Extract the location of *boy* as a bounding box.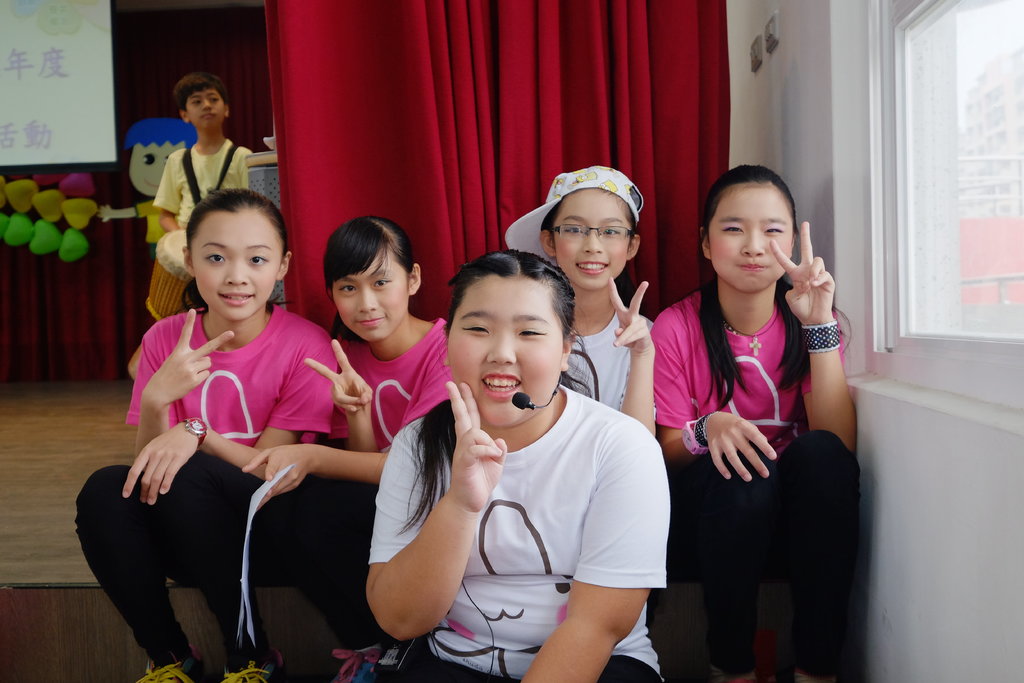
501:165:657:432.
